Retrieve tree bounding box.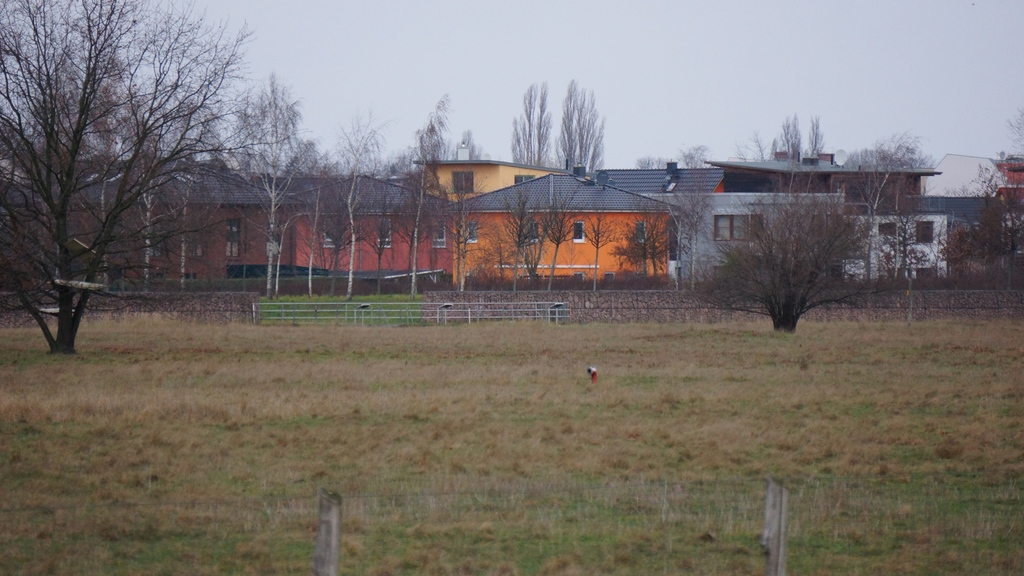
Bounding box: (456,225,525,289).
